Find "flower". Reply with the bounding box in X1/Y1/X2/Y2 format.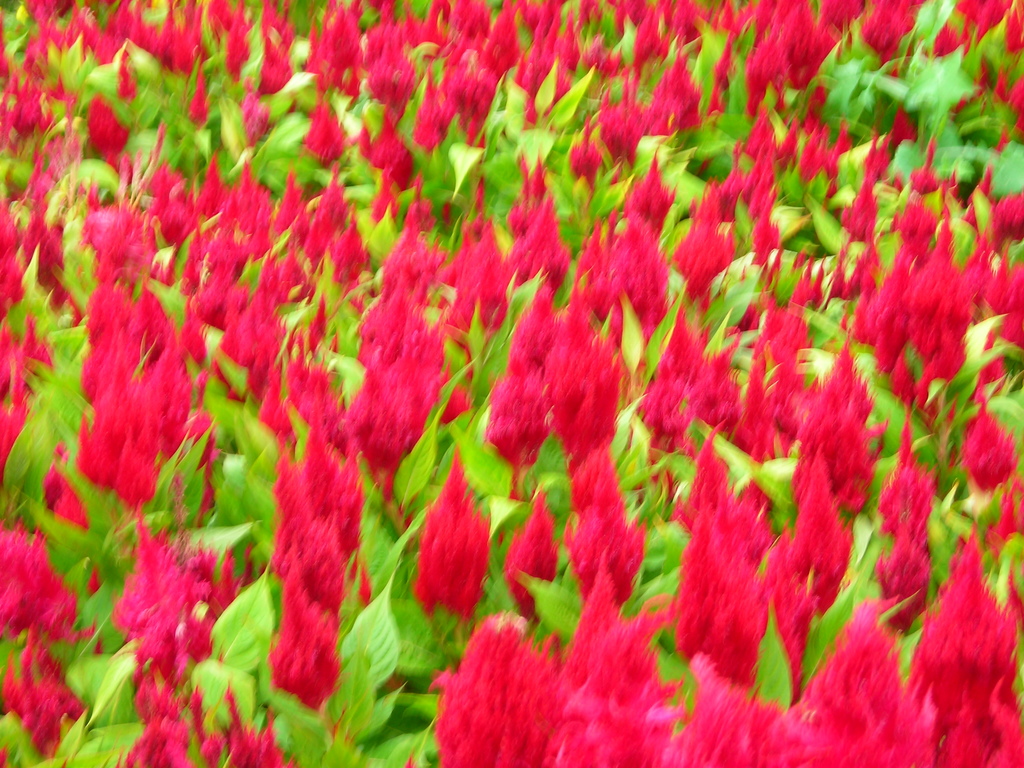
509/319/658/437.
